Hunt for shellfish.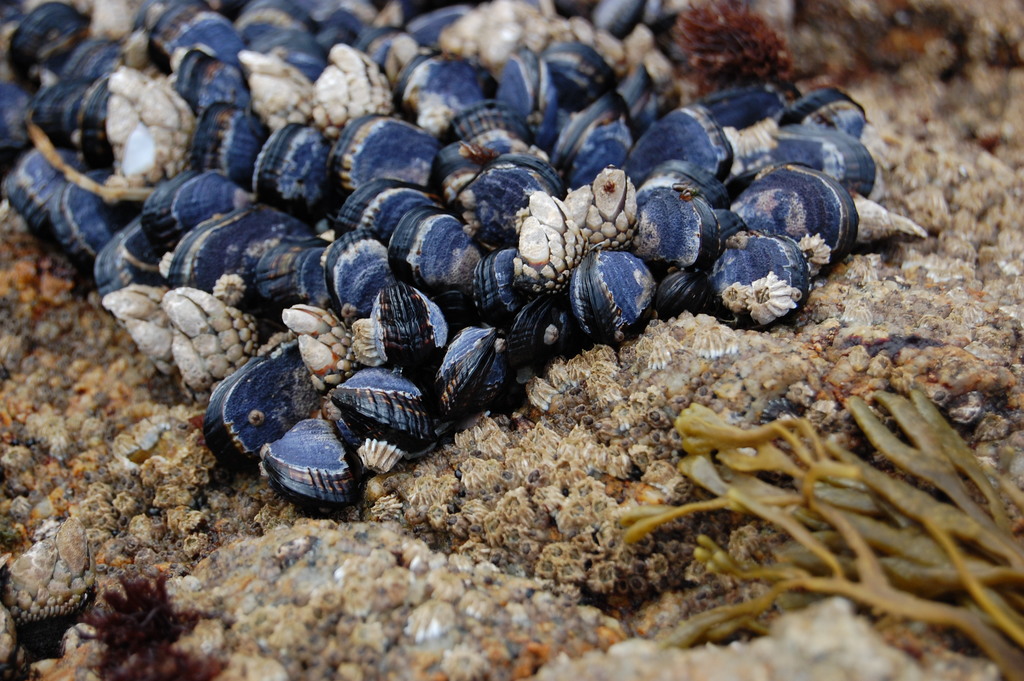
Hunted down at x1=577 y1=236 x2=657 y2=323.
